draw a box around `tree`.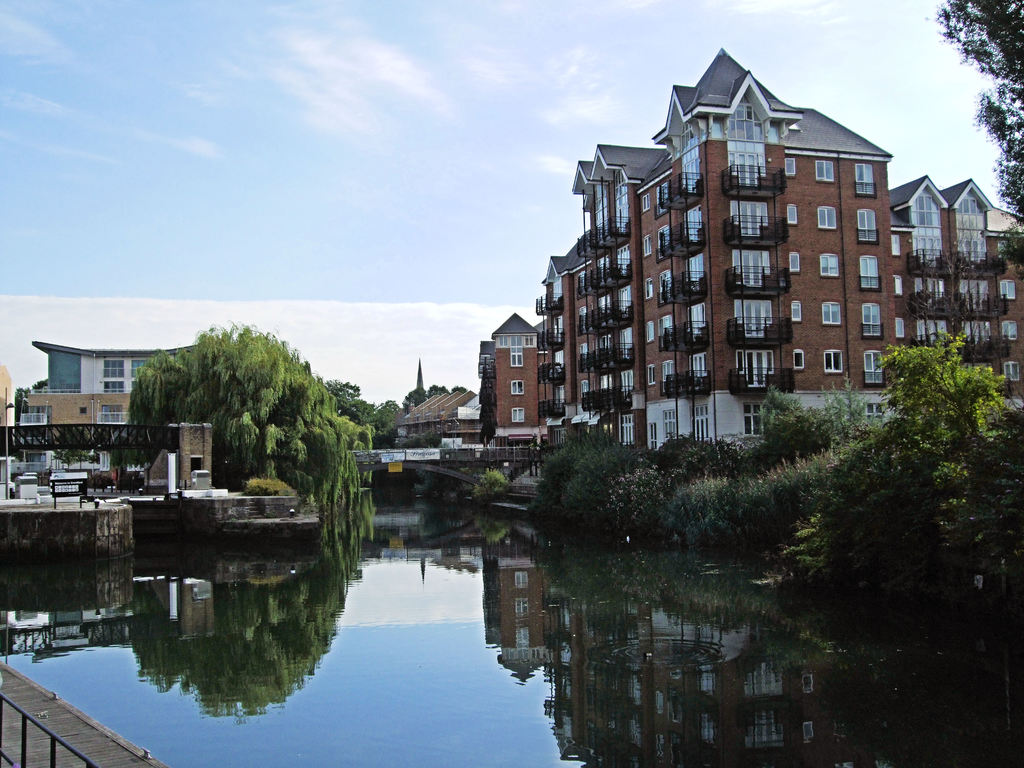
(398,437,425,450).
